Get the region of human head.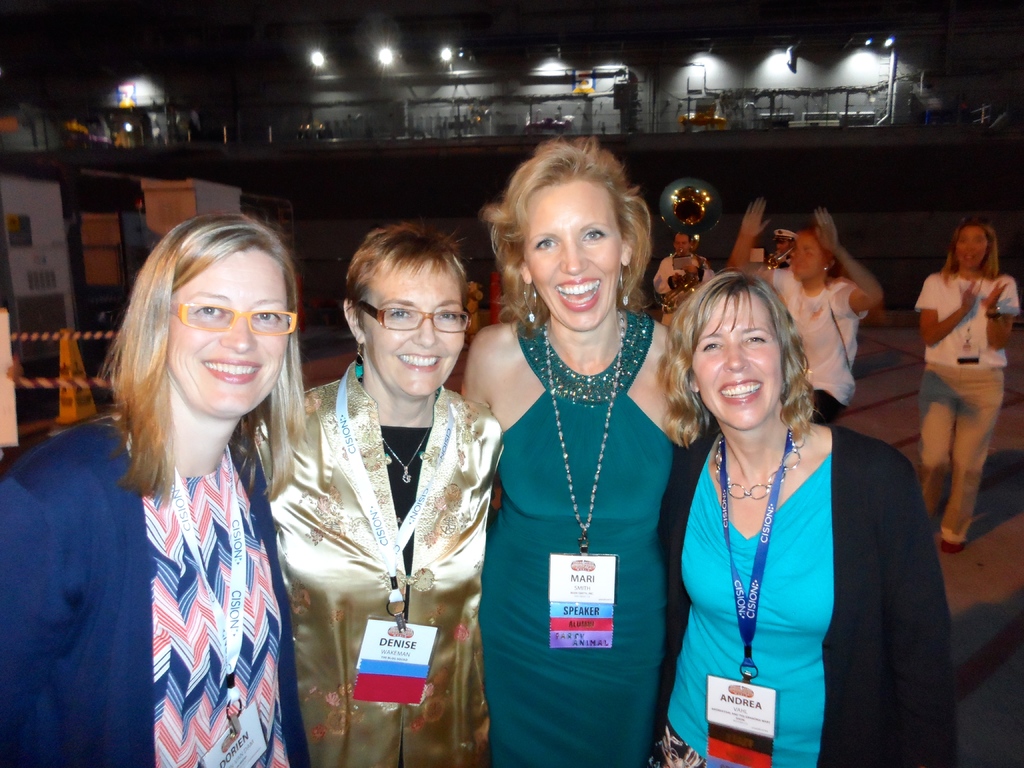
<box>342,226,470,399</box>.
